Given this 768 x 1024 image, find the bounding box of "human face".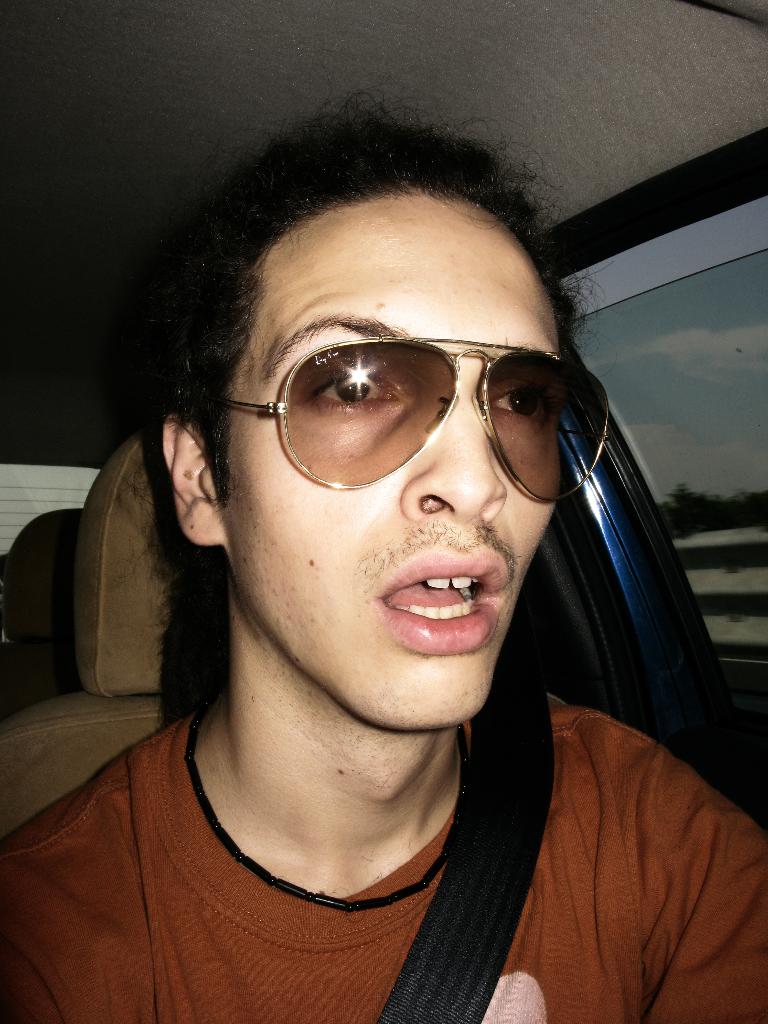
<bbox>215, 202, 560, 732</bbox>.
